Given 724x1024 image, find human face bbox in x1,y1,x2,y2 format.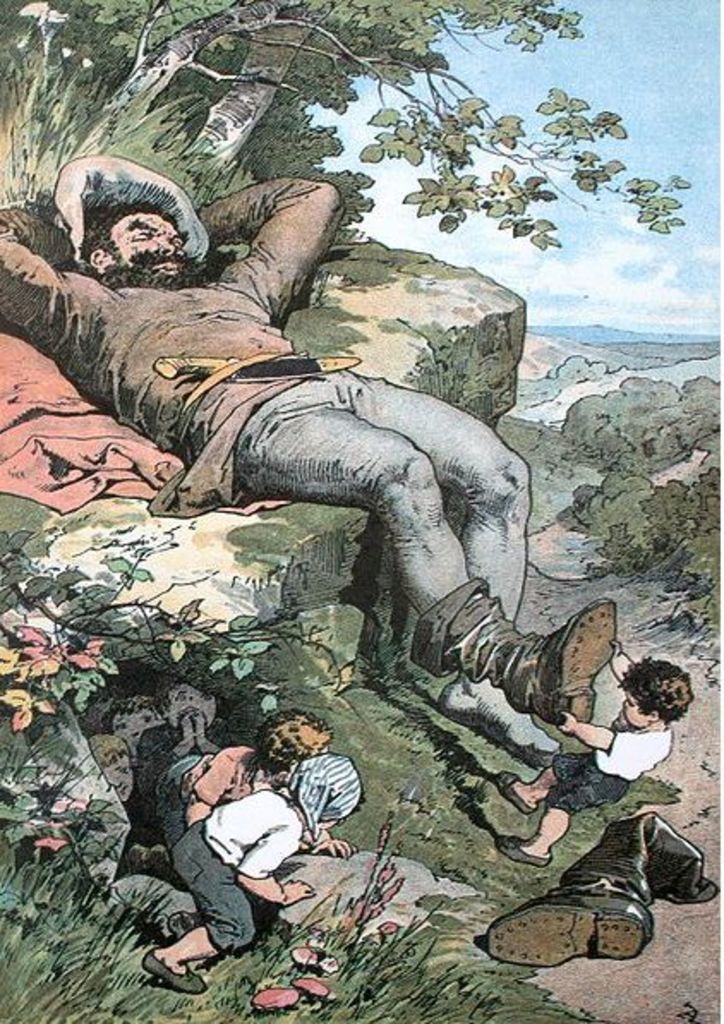
621,690,647,727.
